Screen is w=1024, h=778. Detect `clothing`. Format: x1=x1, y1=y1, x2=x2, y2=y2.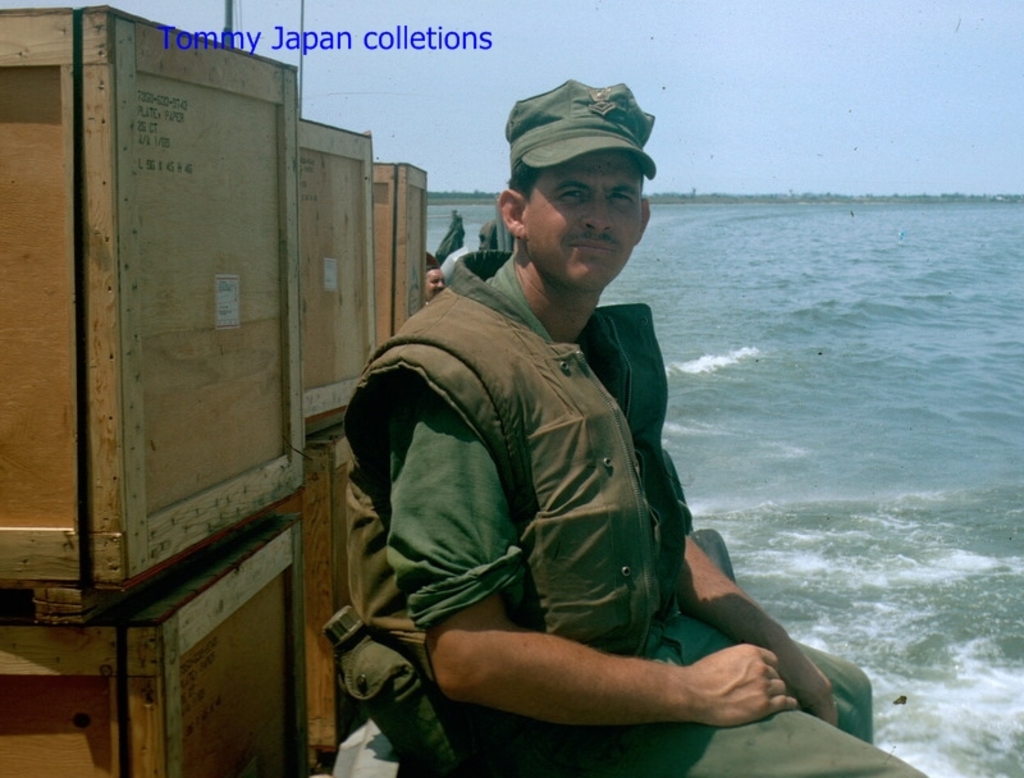
x1=370, y1=280, x2=818, y2=731.
